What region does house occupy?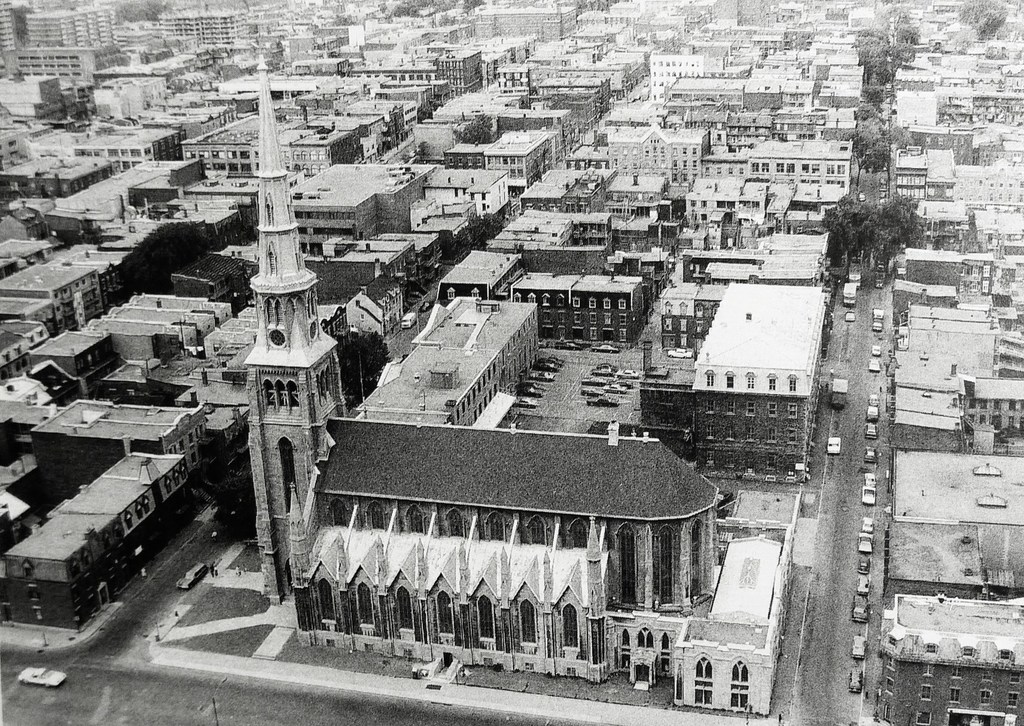
rect(0, 72, 68, 140).
